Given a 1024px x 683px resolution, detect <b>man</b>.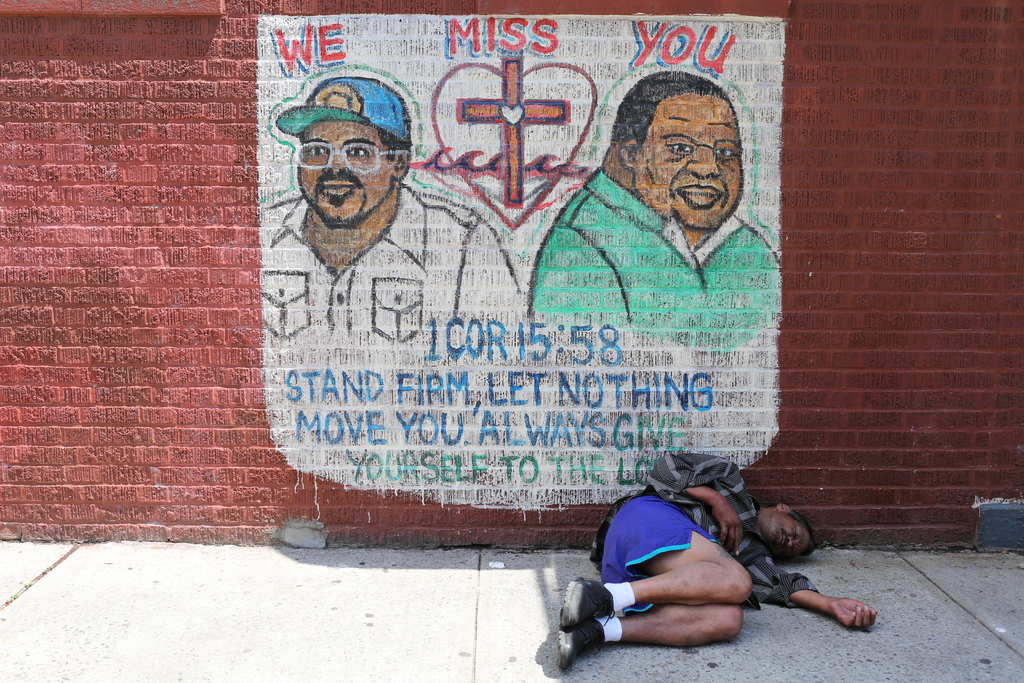
557,450,878,675.
